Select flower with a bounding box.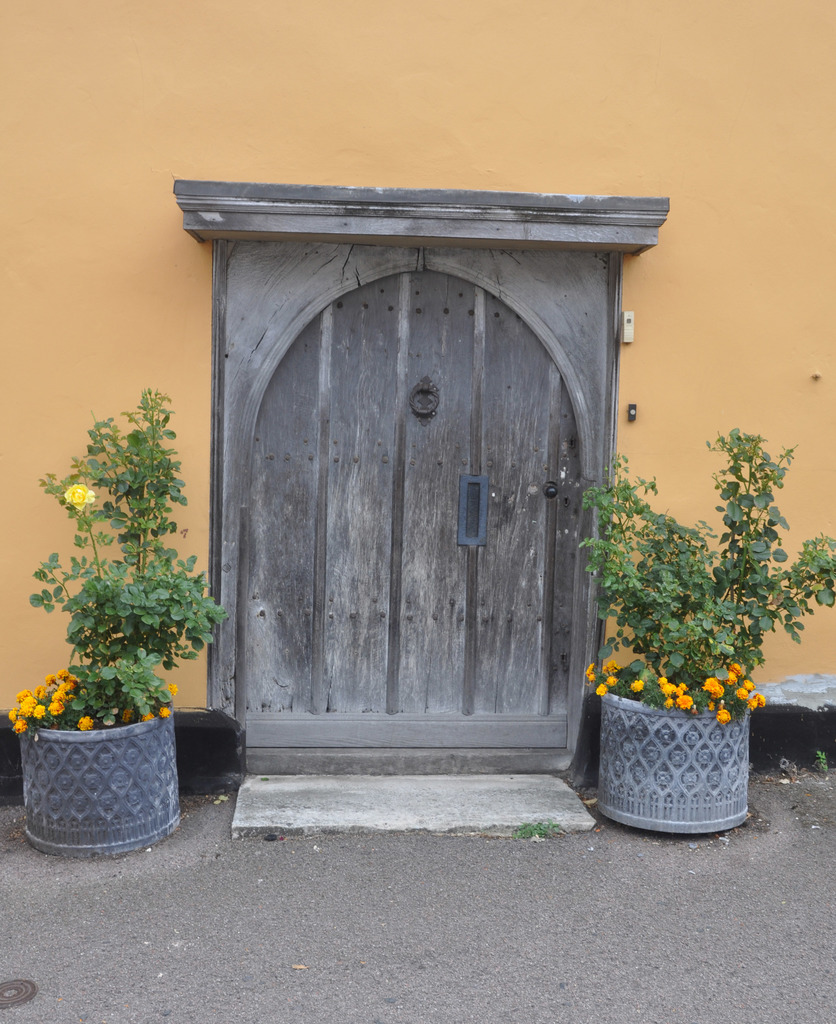
159/705/175/719.
